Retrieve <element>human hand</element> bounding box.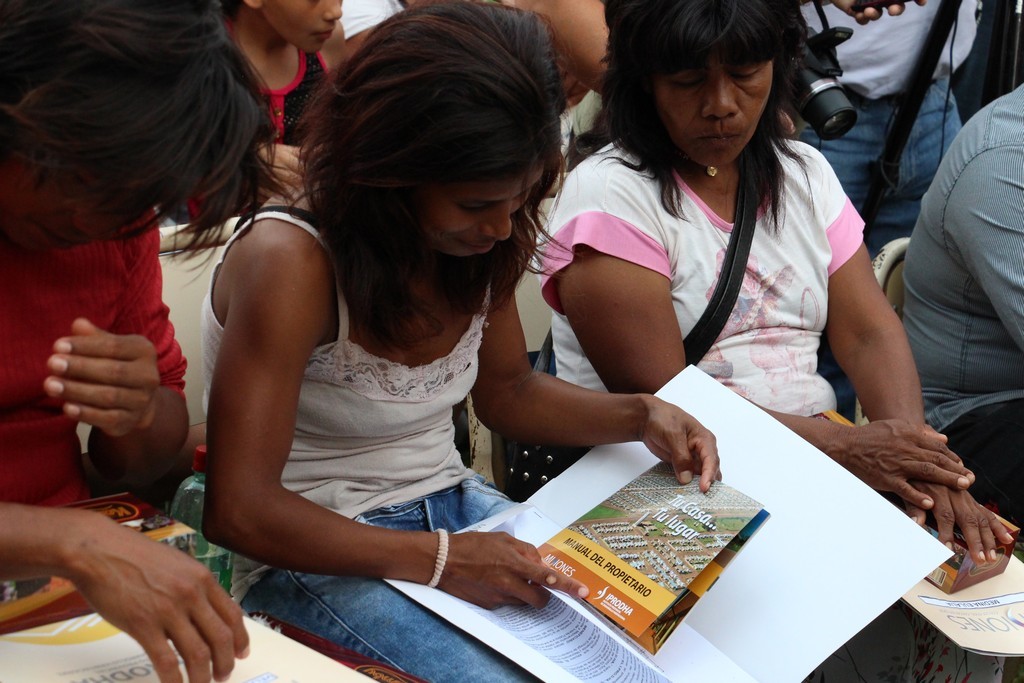
Bounding box: 642,393,724,494.
